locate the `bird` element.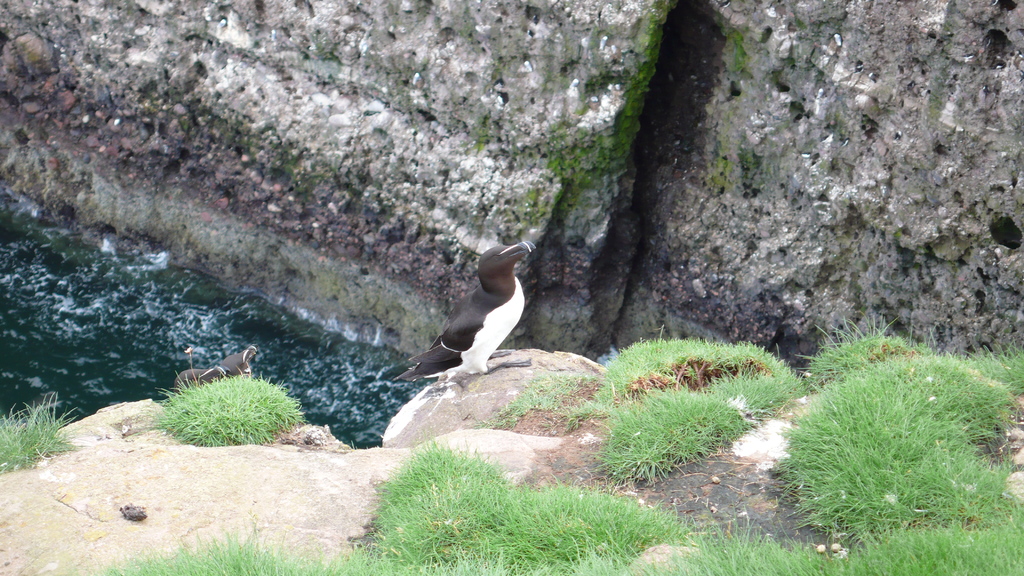
Element bbox: bbox=[384, 235, 540, 392].
